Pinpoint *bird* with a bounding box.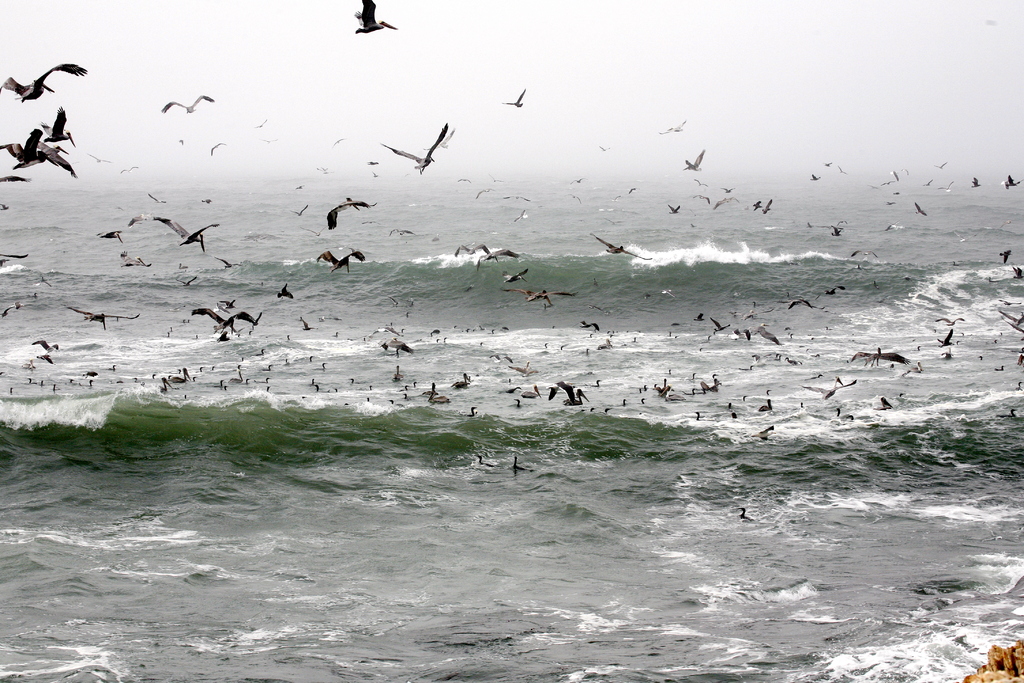
381/123/450/176.
